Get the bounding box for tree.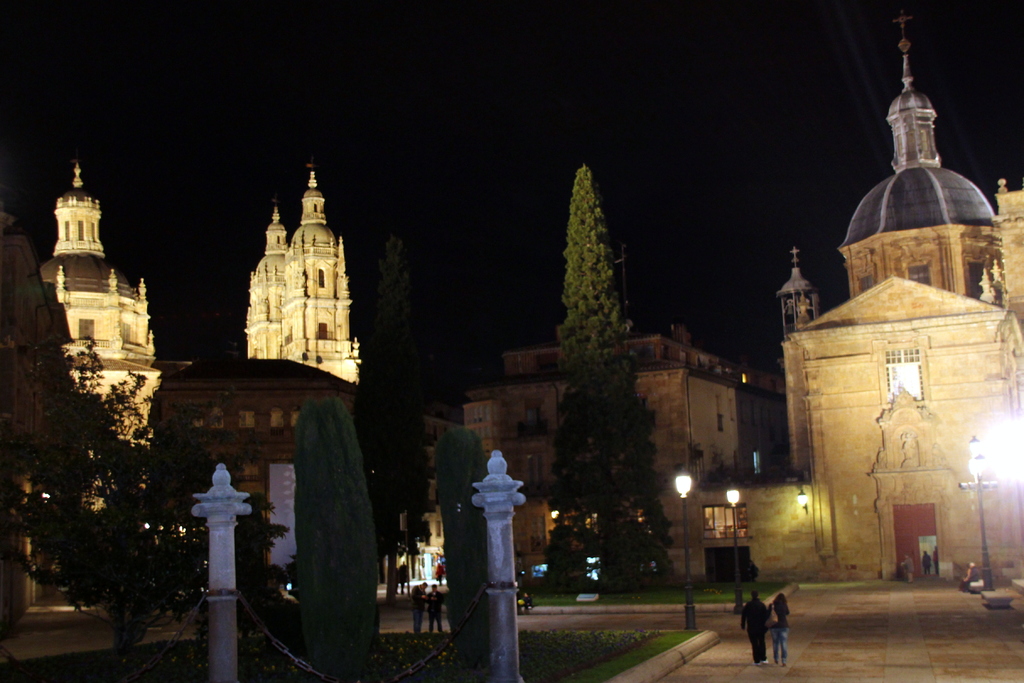
<region>527, 136, 685, 600</region>.
